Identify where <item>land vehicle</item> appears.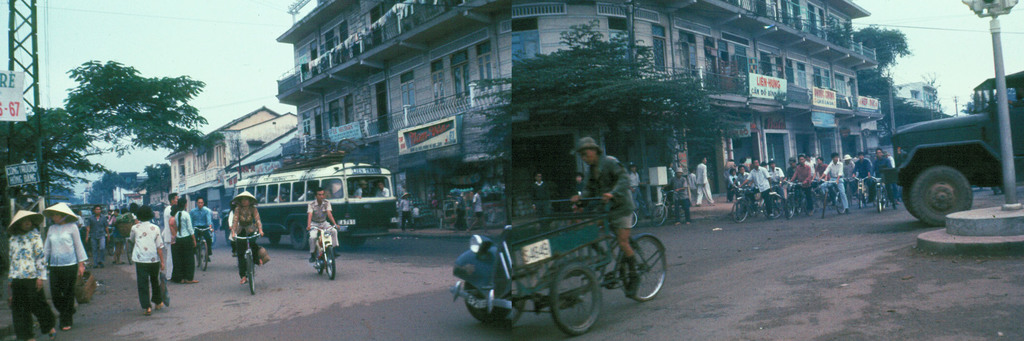
Appears at box=[890, 75, 1023, 225].
